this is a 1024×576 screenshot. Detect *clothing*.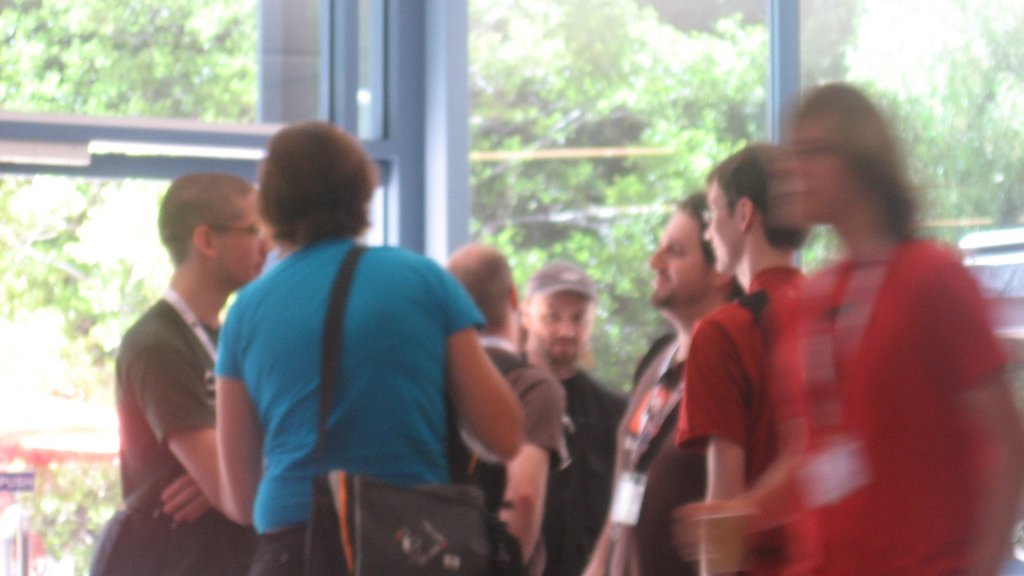
bbox(590, 328, 705, 574).
